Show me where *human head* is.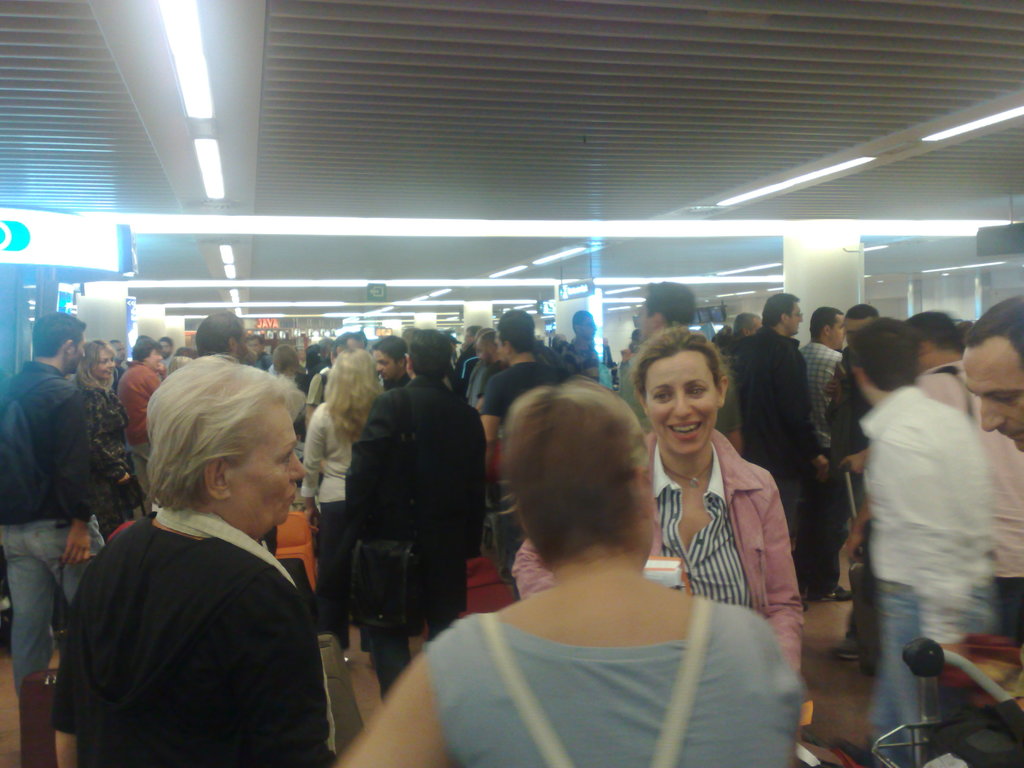
*human head* is at Rect(472, 330, 499, 369).
